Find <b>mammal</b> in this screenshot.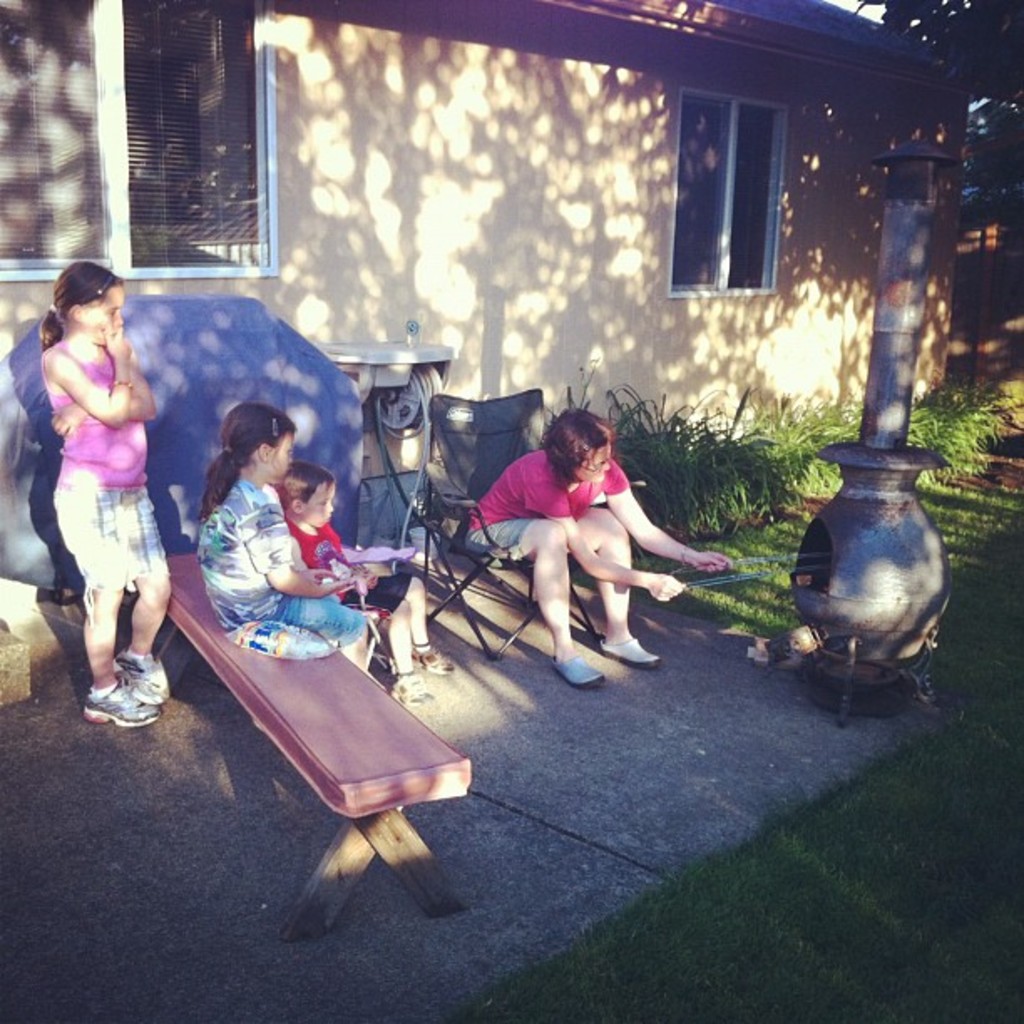
The bounding box for <b>mammal</b> is select_region(196, 395, 370, 674).
